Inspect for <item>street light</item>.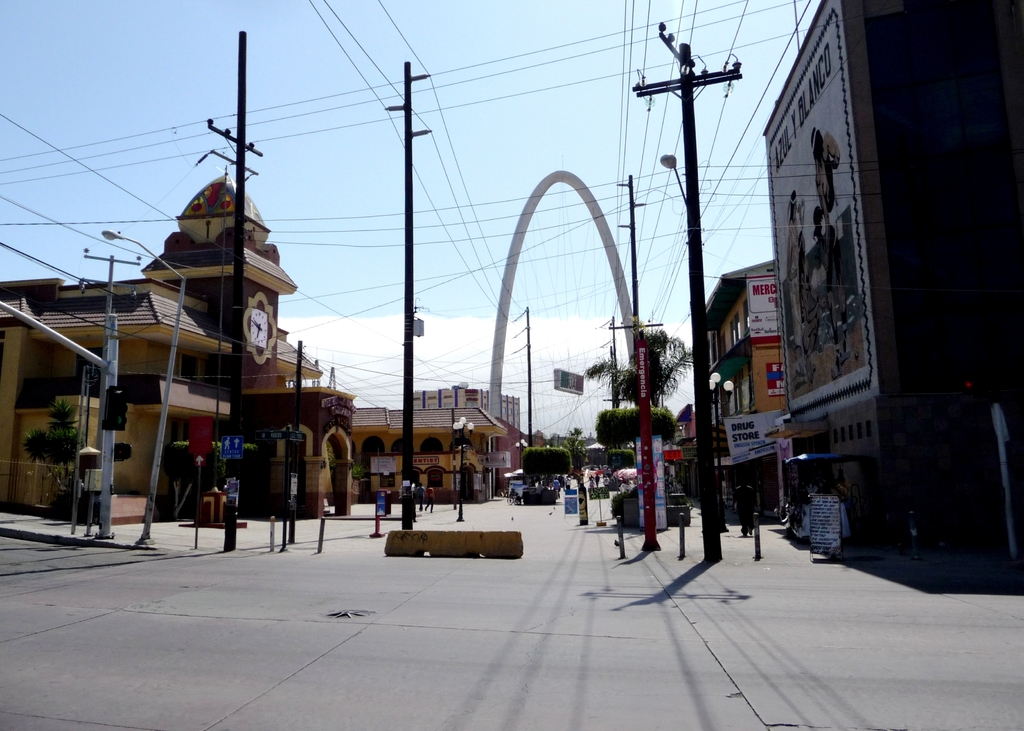
Inspection: Rect(451, 413, 480, 523).
